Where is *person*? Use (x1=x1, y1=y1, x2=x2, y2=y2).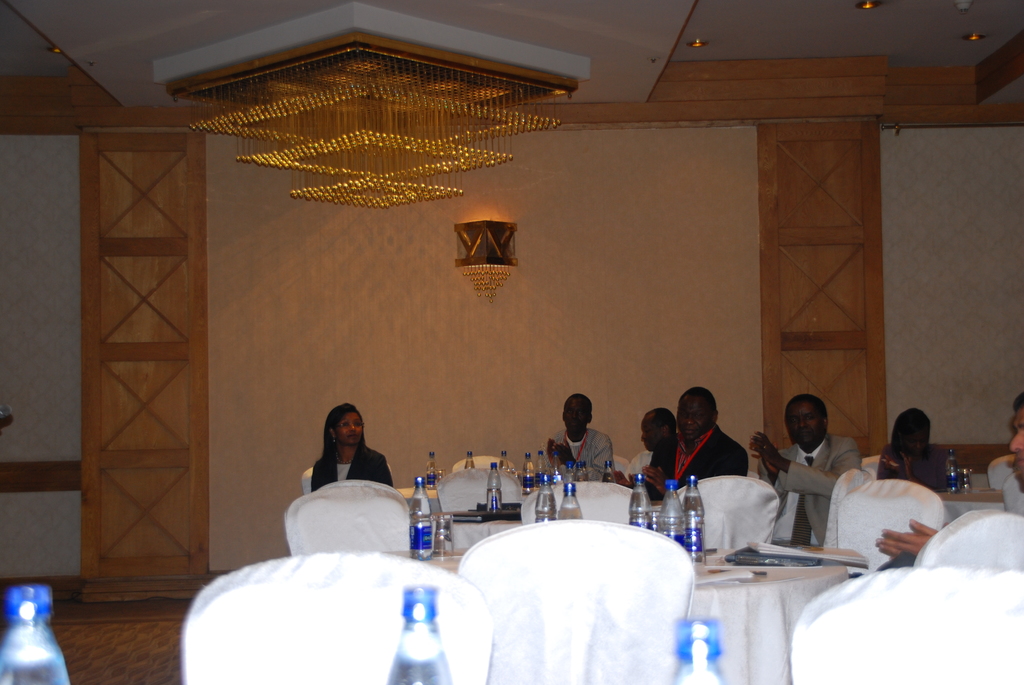
(x1=311, y1=404, x2=392, y2=494).
